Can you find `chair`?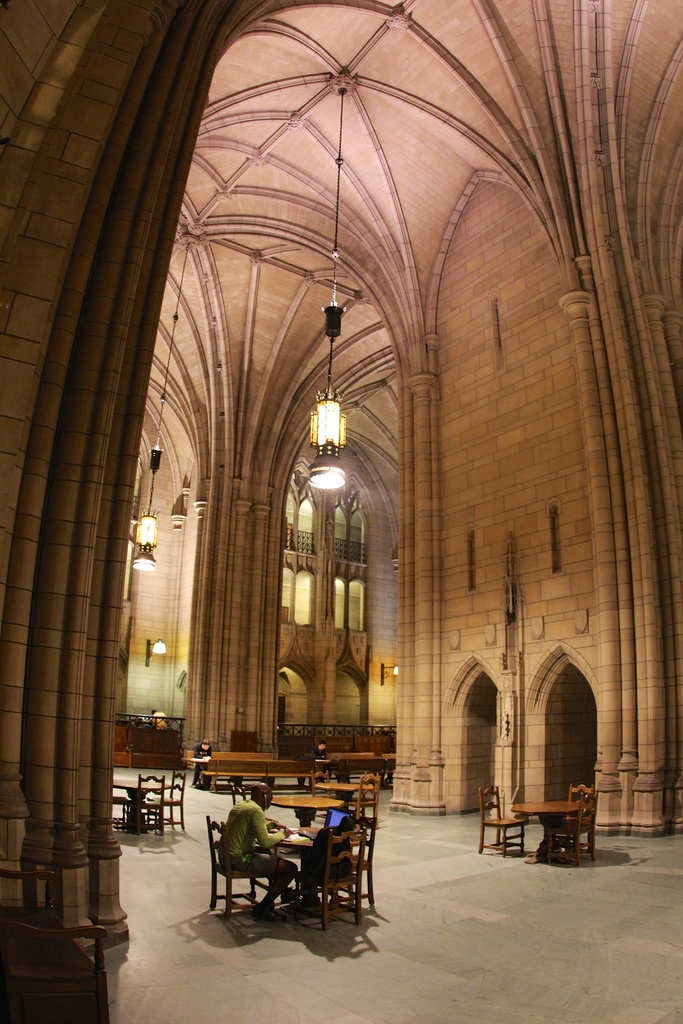
Yes, bounding box: box(159, 769, 185, 829).
